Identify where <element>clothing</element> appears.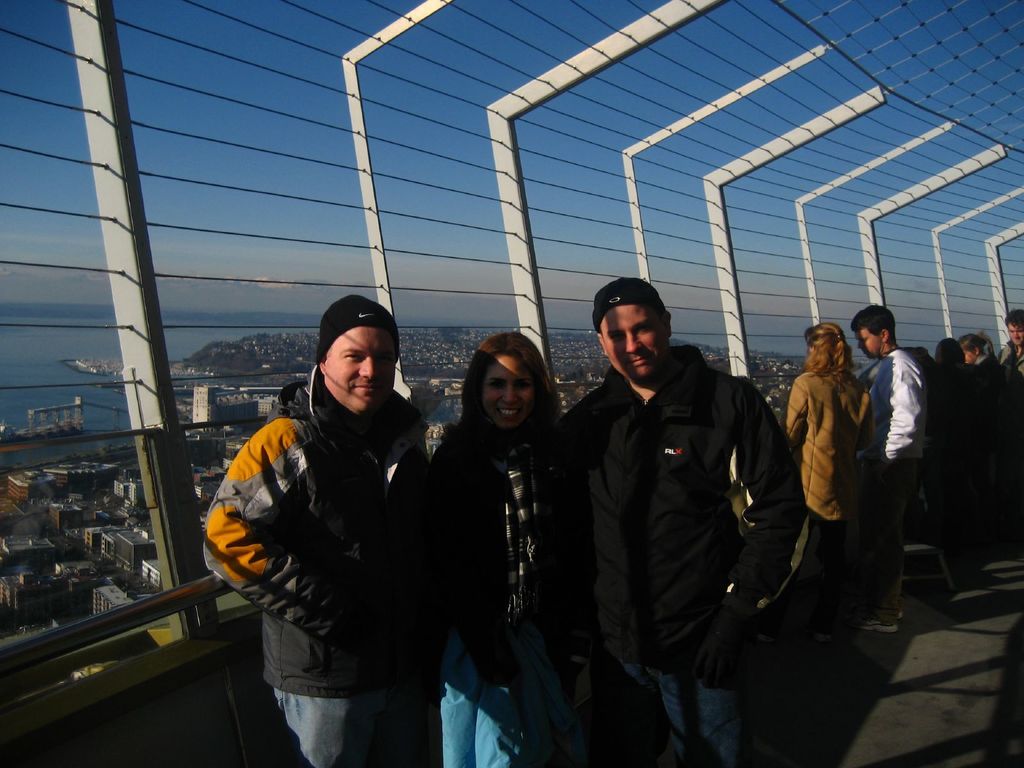
Appears at box(1001, 341, 1023, 372).
